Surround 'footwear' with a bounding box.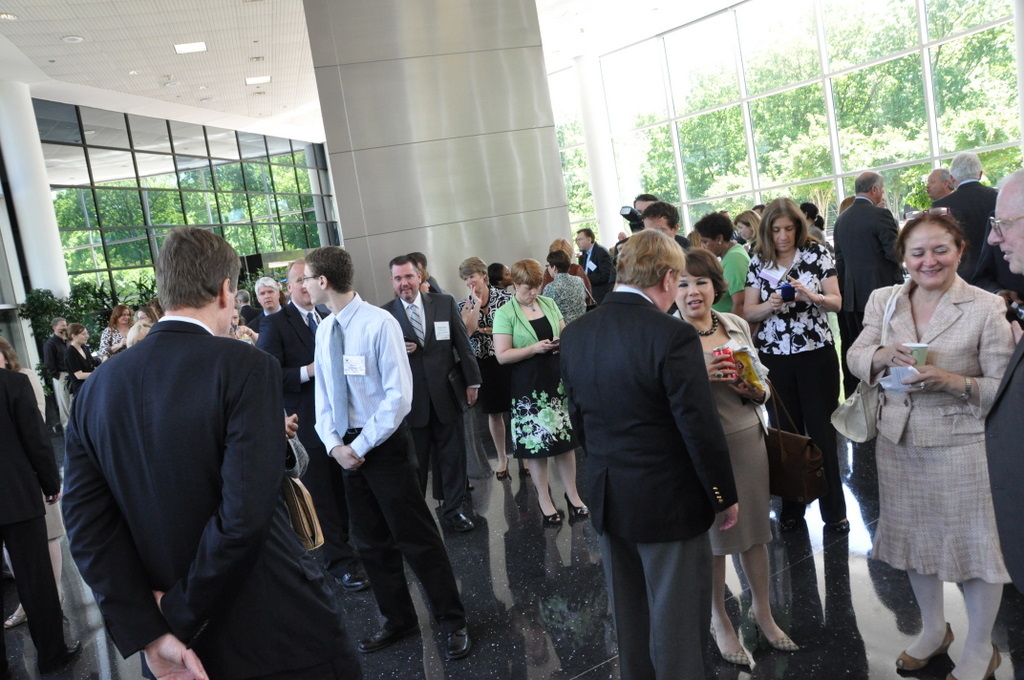
rect(563, 492, 589, 514).
